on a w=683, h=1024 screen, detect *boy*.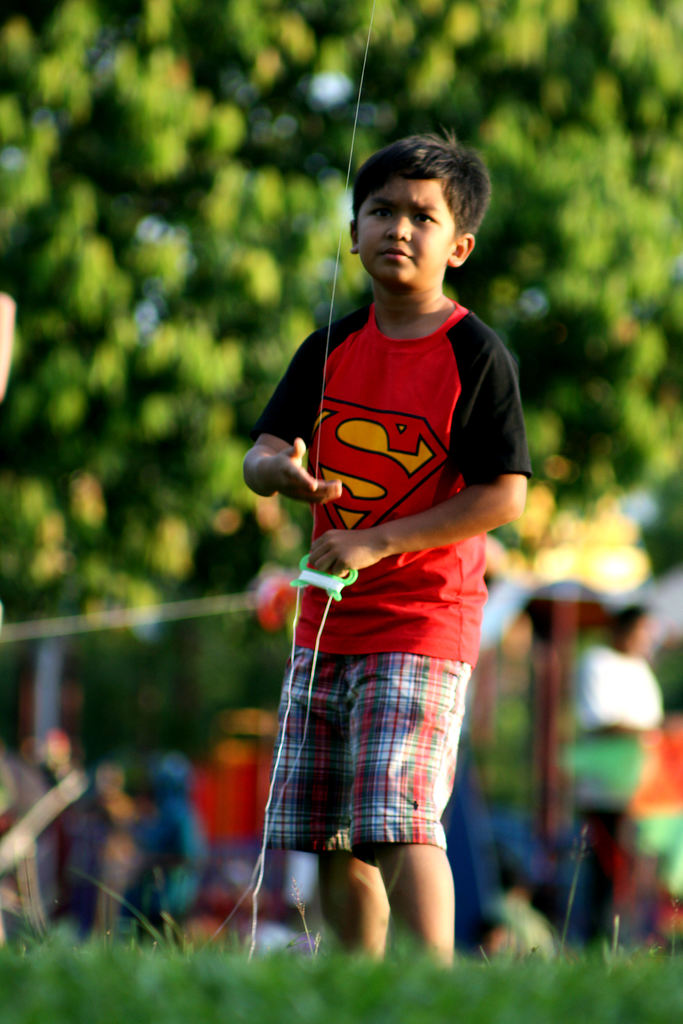
[224,76,524,966].
